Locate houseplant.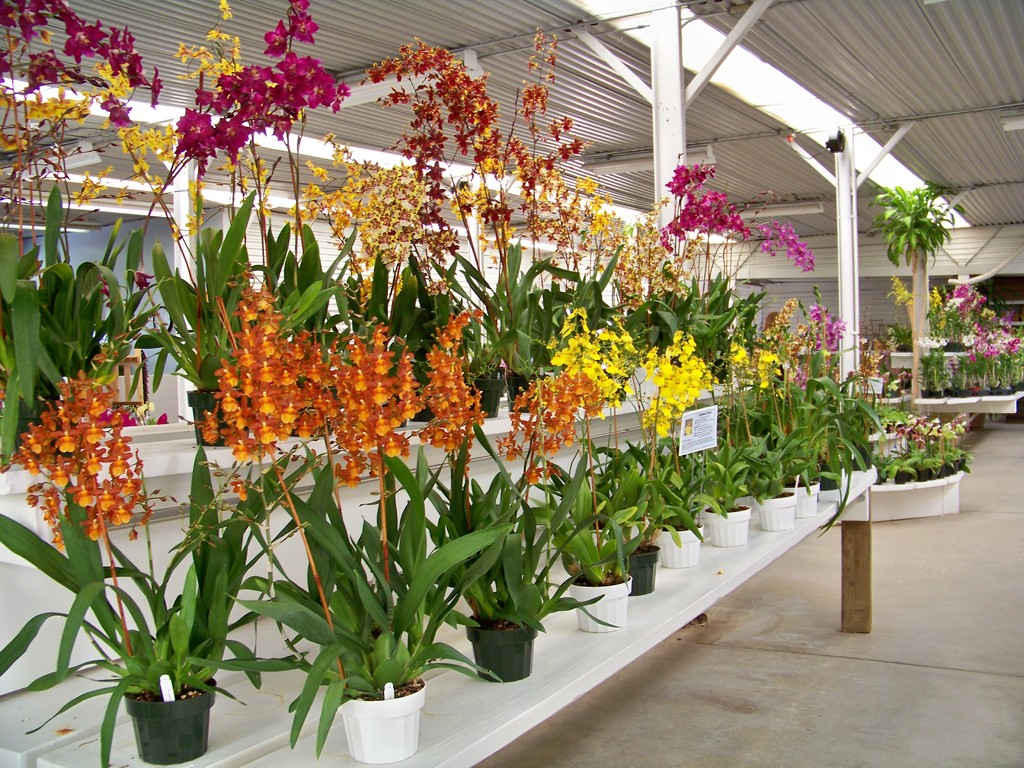
Bounding box: rect(1, 445, 308, 767).
